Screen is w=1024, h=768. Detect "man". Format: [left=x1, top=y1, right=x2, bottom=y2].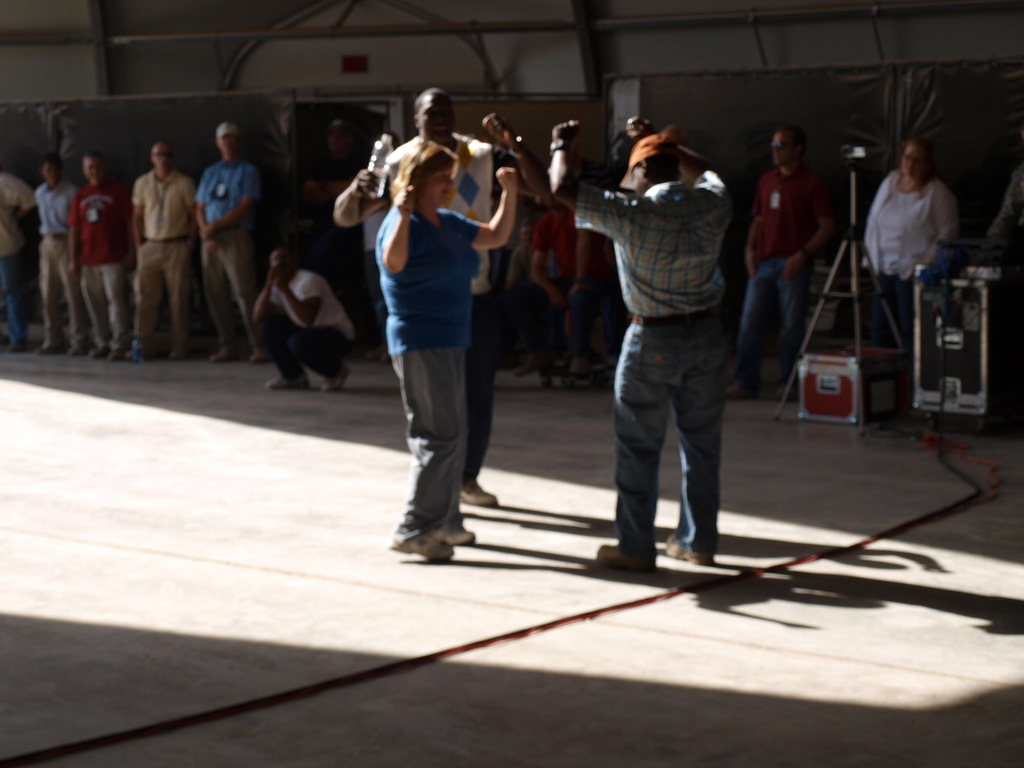
[left=32, top=151, right=78, bottom=350].
